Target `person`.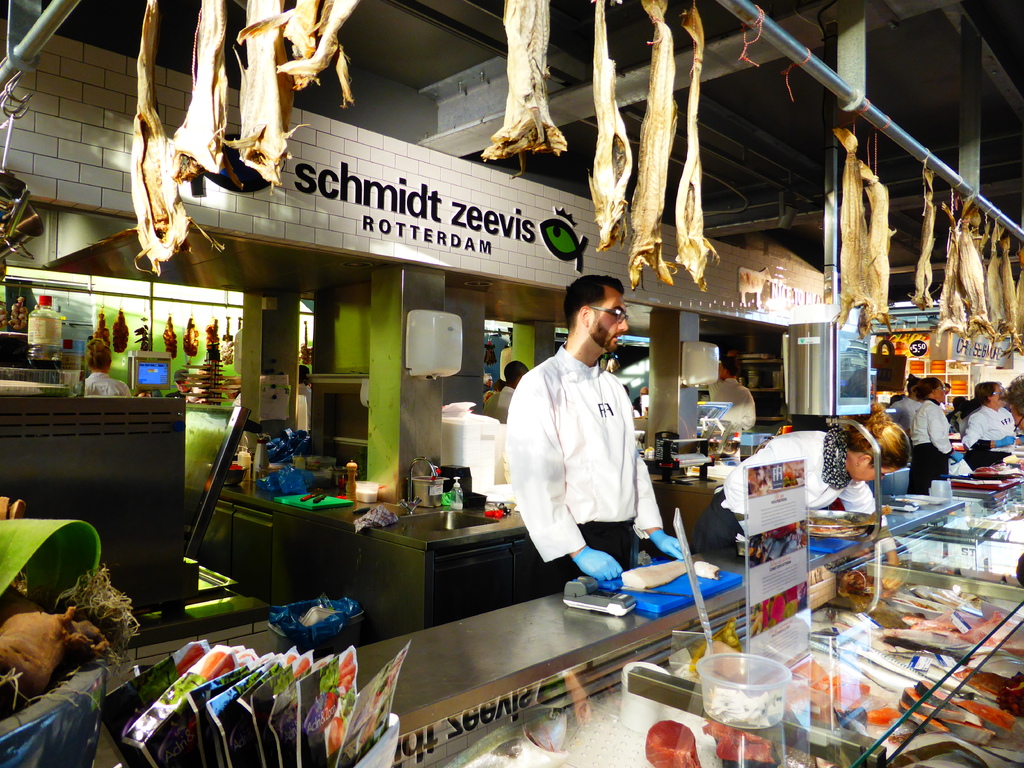
Target region: 707/401/911/594.
